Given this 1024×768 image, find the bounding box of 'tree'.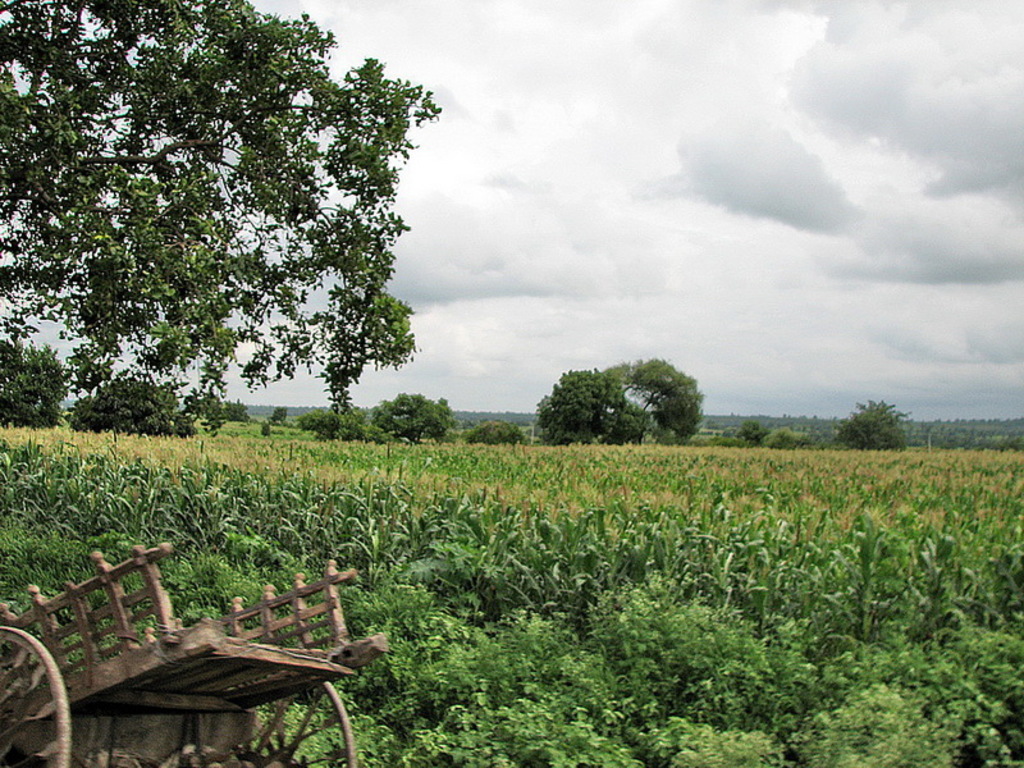
[604,399,655,452].
